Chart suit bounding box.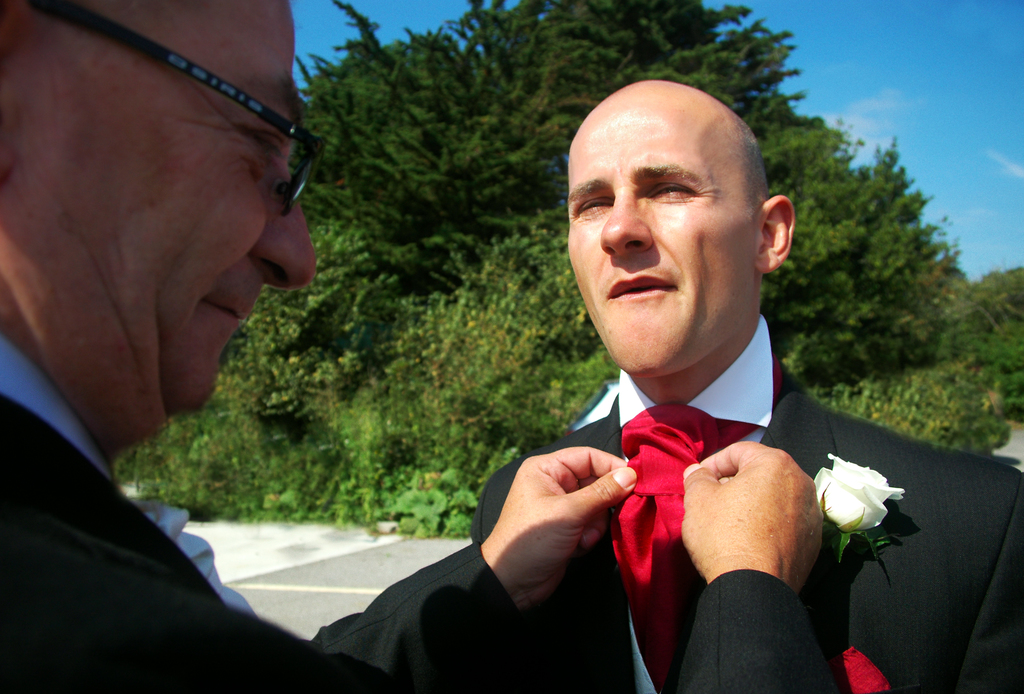
Charted: 472,372,1023,693.
